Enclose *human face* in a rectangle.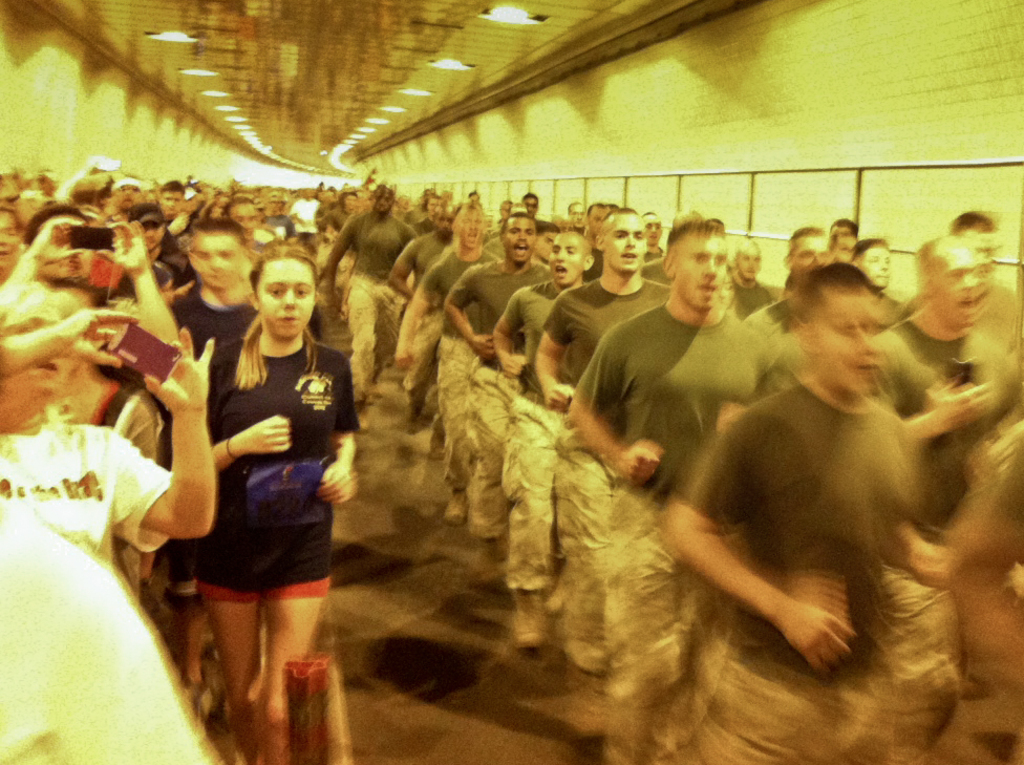
375,188,389,214.
